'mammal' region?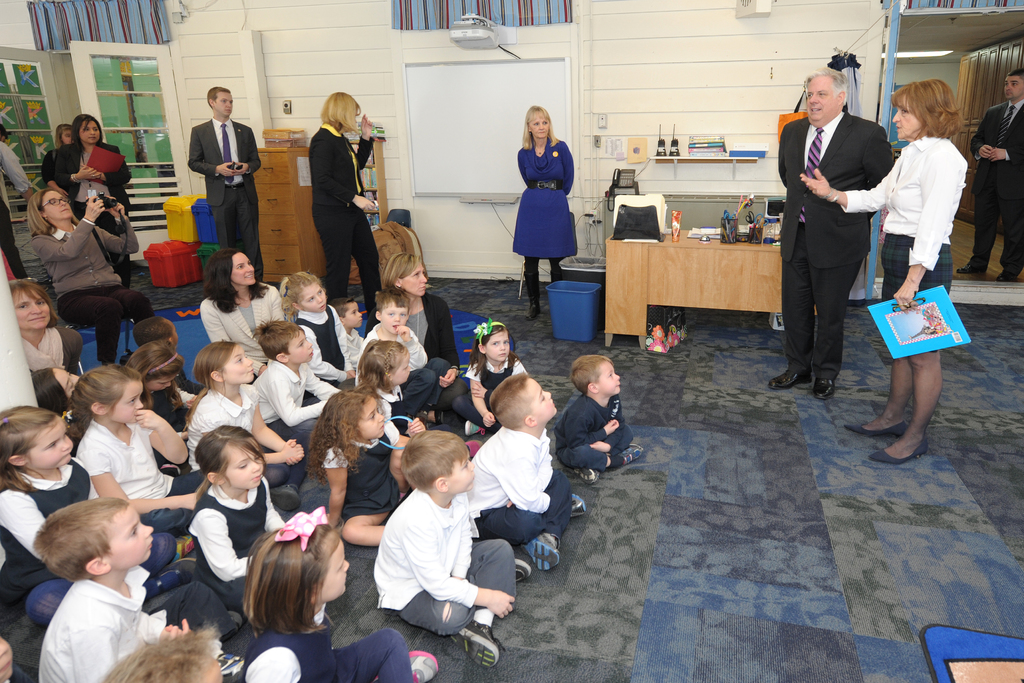
[88,627,225,682]
